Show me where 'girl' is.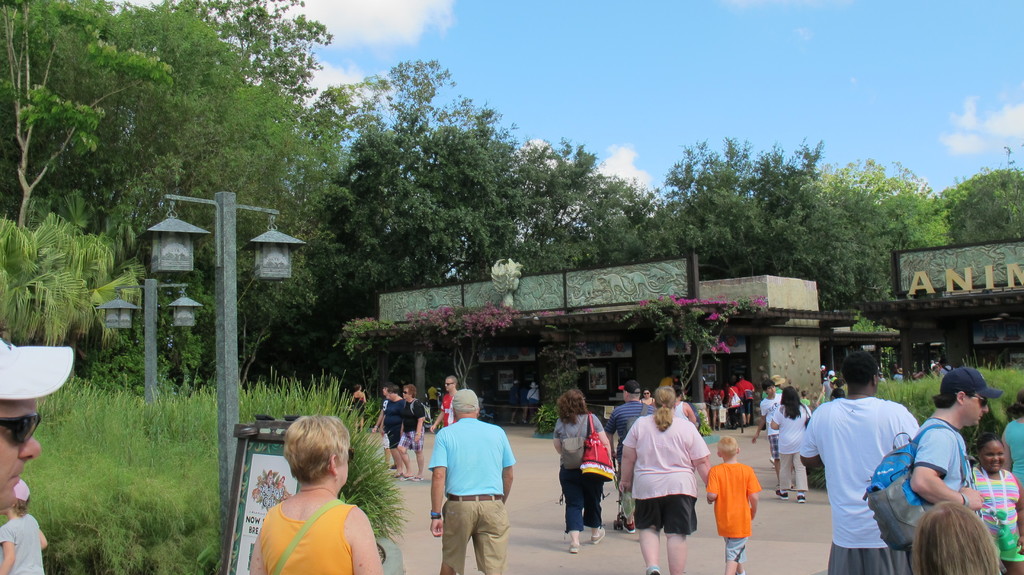
'girl' is at 972,432,1023,574.
